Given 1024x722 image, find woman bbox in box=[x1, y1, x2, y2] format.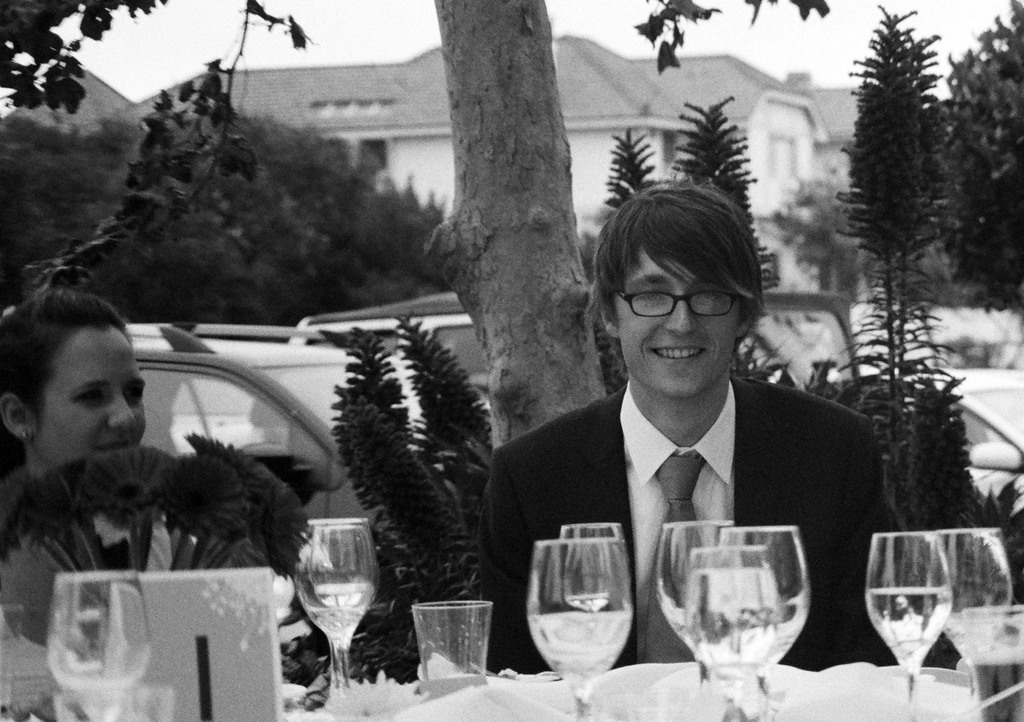
box=[0, 286, 200, 721].
